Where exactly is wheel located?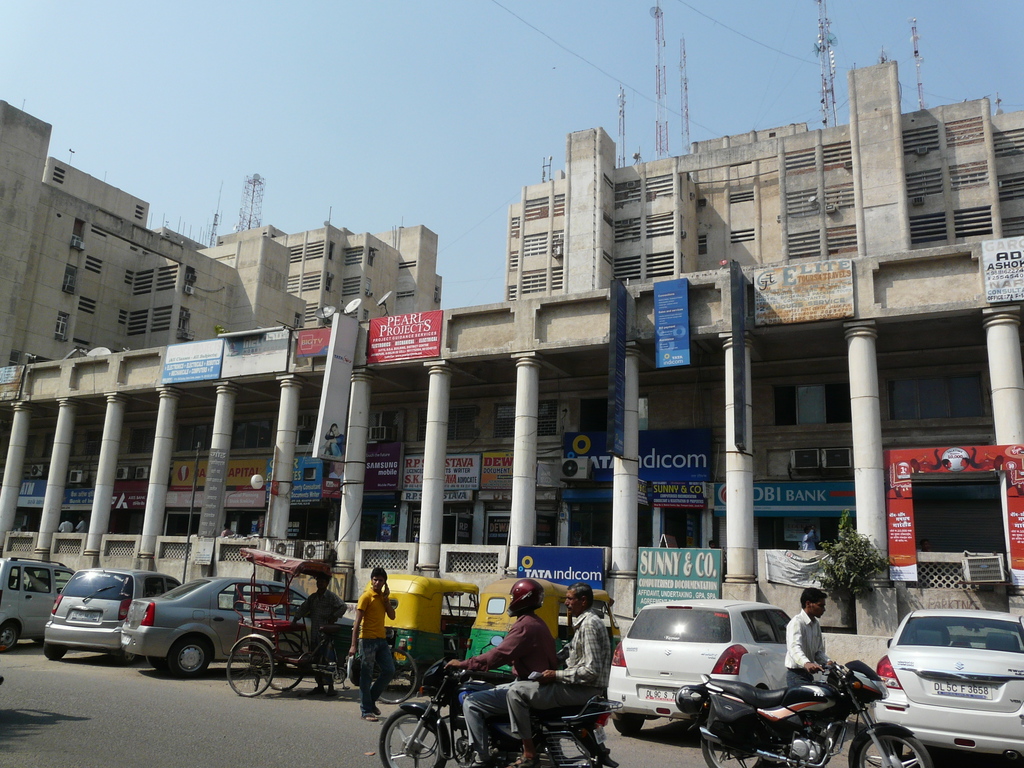
Its bounding box is bbox=[0, 622, 19, 651].
